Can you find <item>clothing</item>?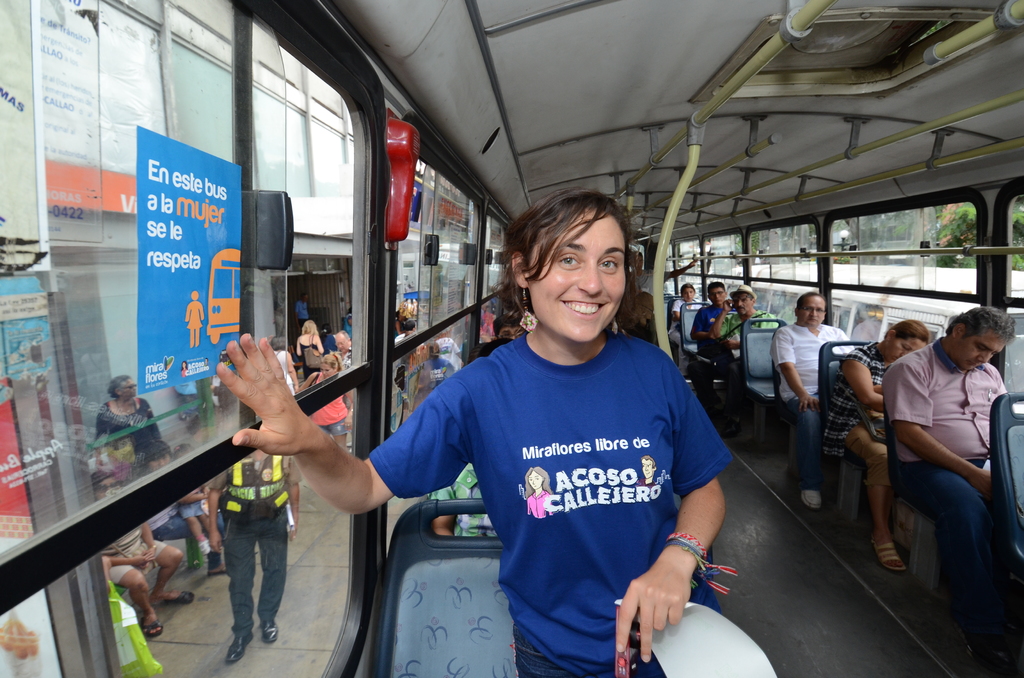
Yes, bounding box: 772:321:851:490.
